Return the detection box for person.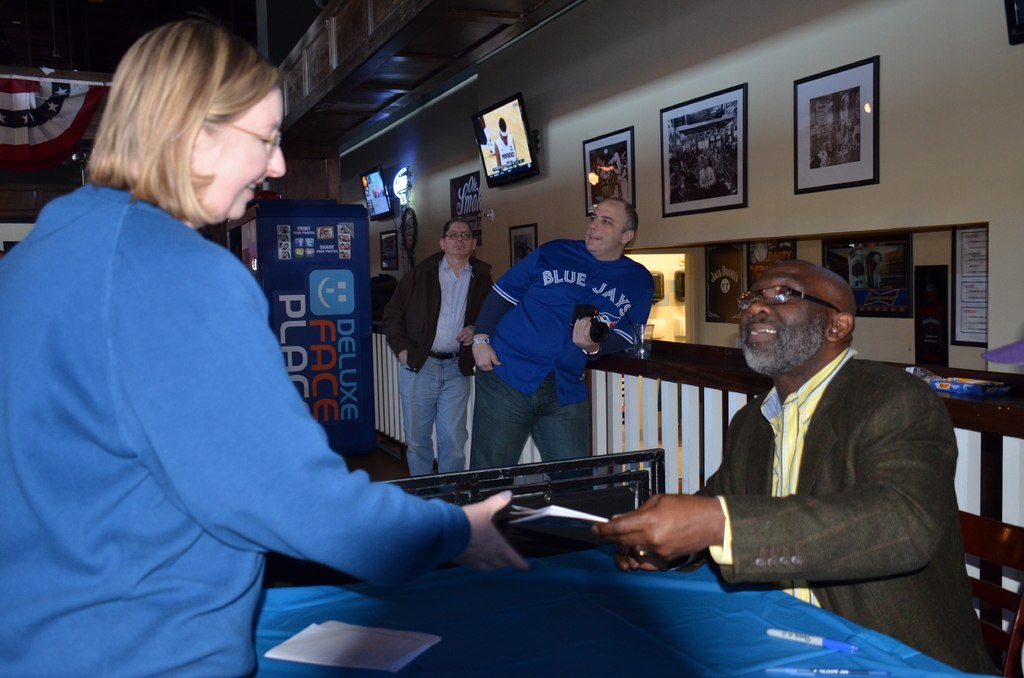
[494,118,518,171].
